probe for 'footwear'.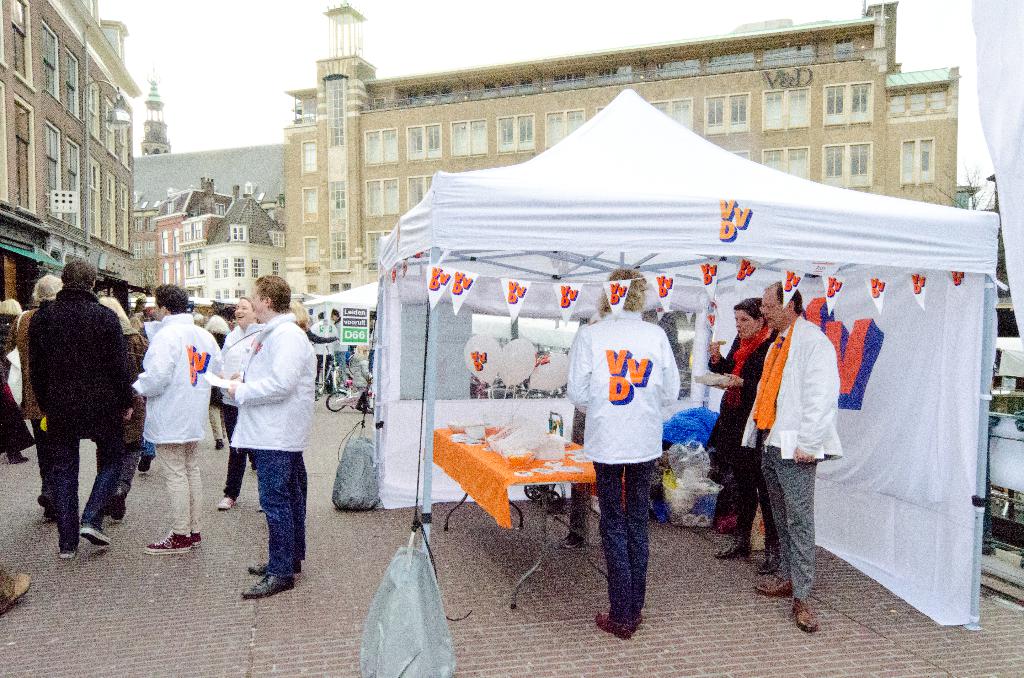
Probe result: {"x1": 600, "y1": 612, "x2": 641, "y2": 642}.
